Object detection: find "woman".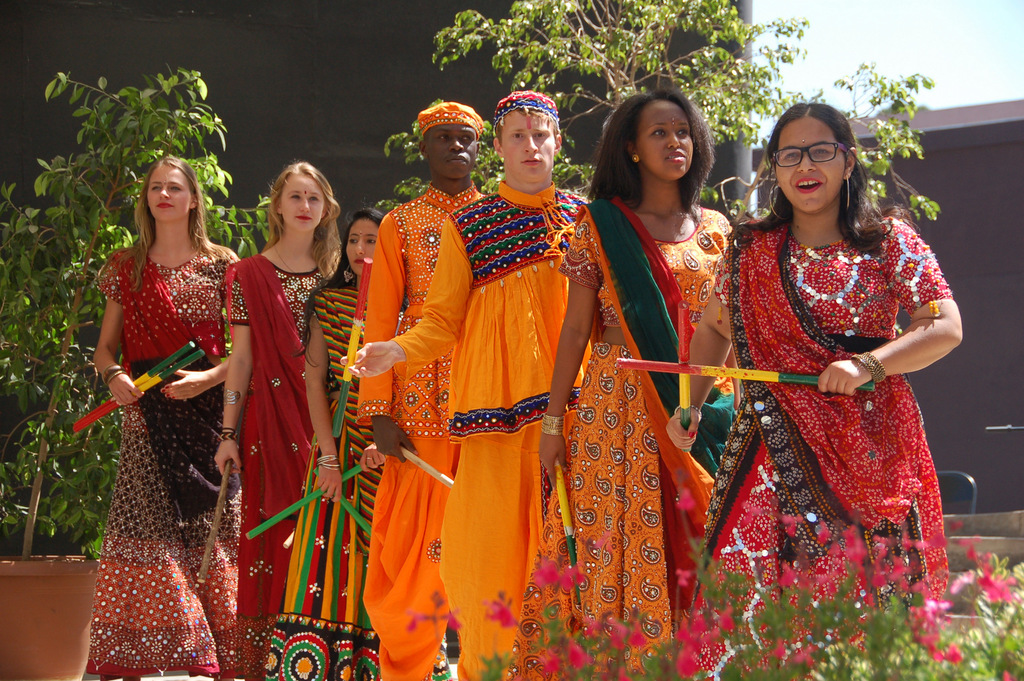
rect(675, 102, 996, 680).
